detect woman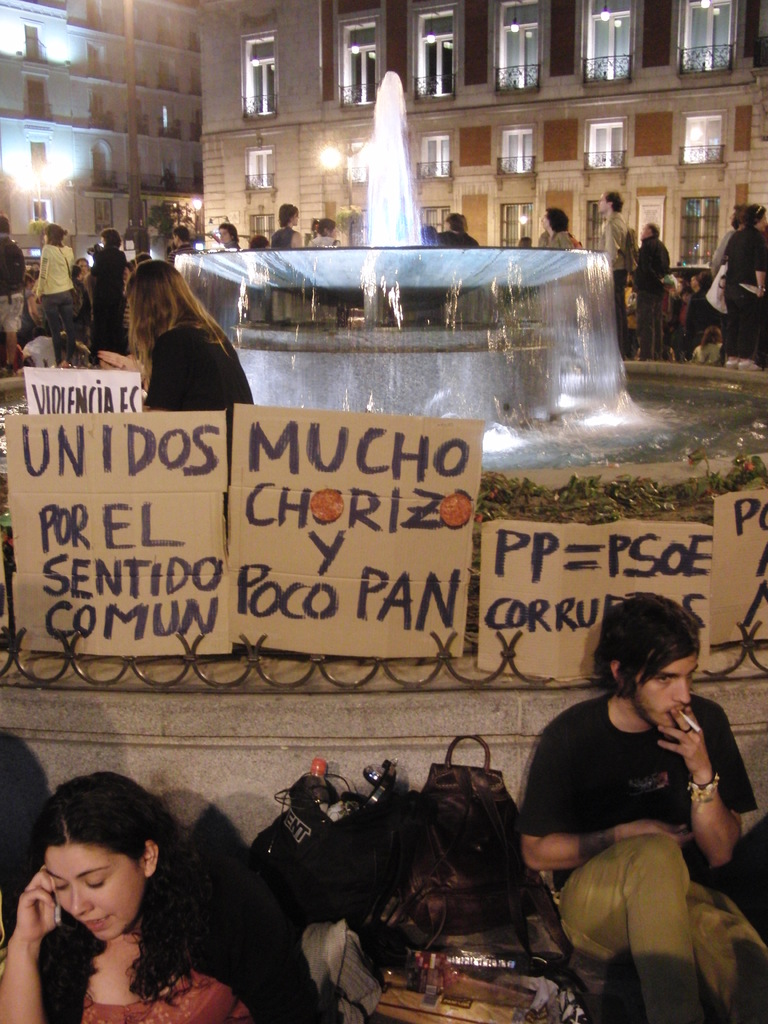
[436,212,479,246]
